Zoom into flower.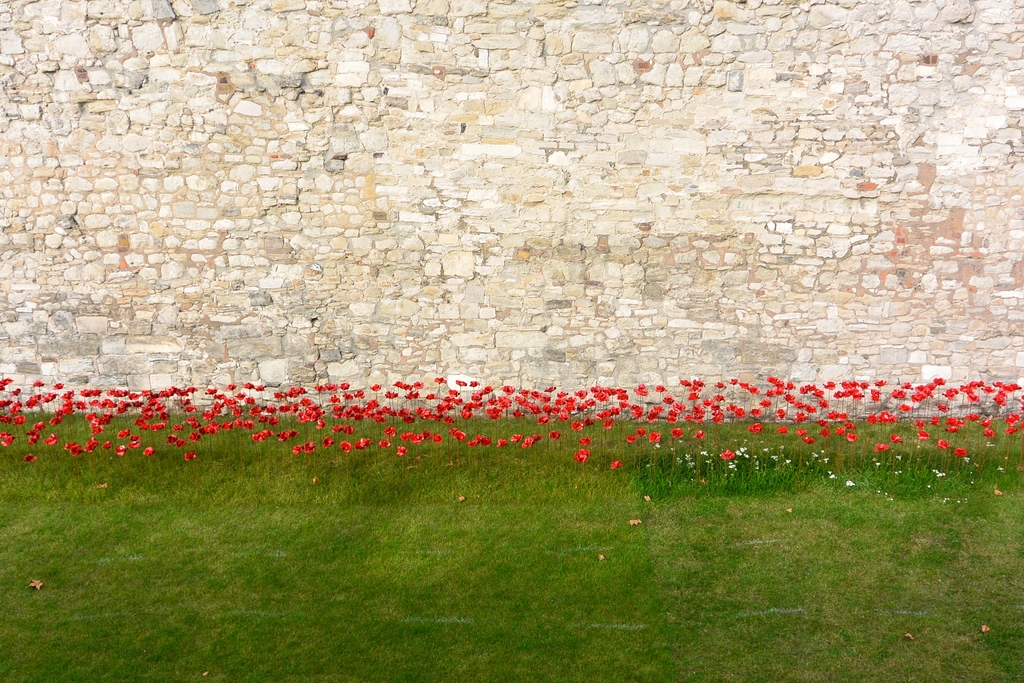
Zoom target: x1=113, y1=441, x2=126, y2=461.
